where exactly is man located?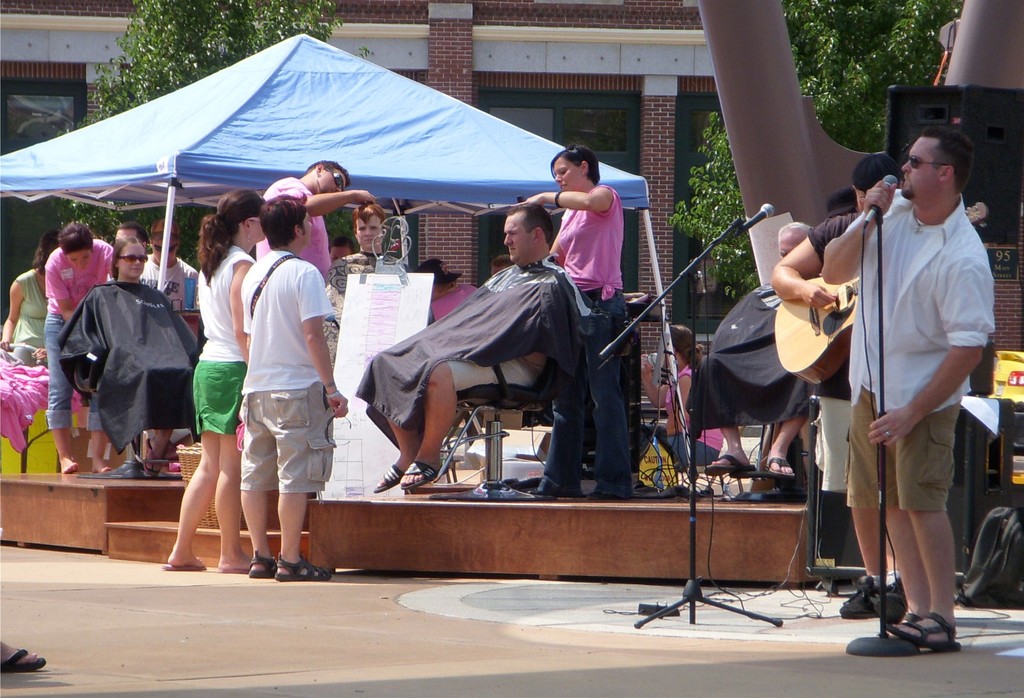
Its bounding box is [x1=144, y1=218, x2=205, y2=324].
